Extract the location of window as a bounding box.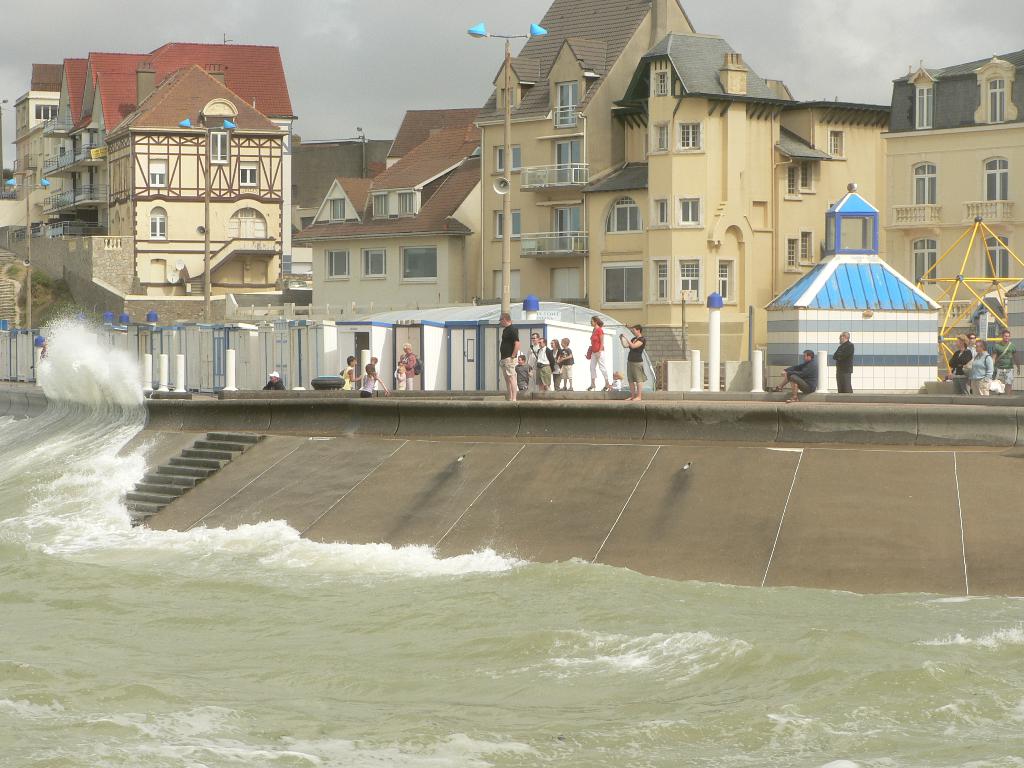
490, 269, 518, 299.
